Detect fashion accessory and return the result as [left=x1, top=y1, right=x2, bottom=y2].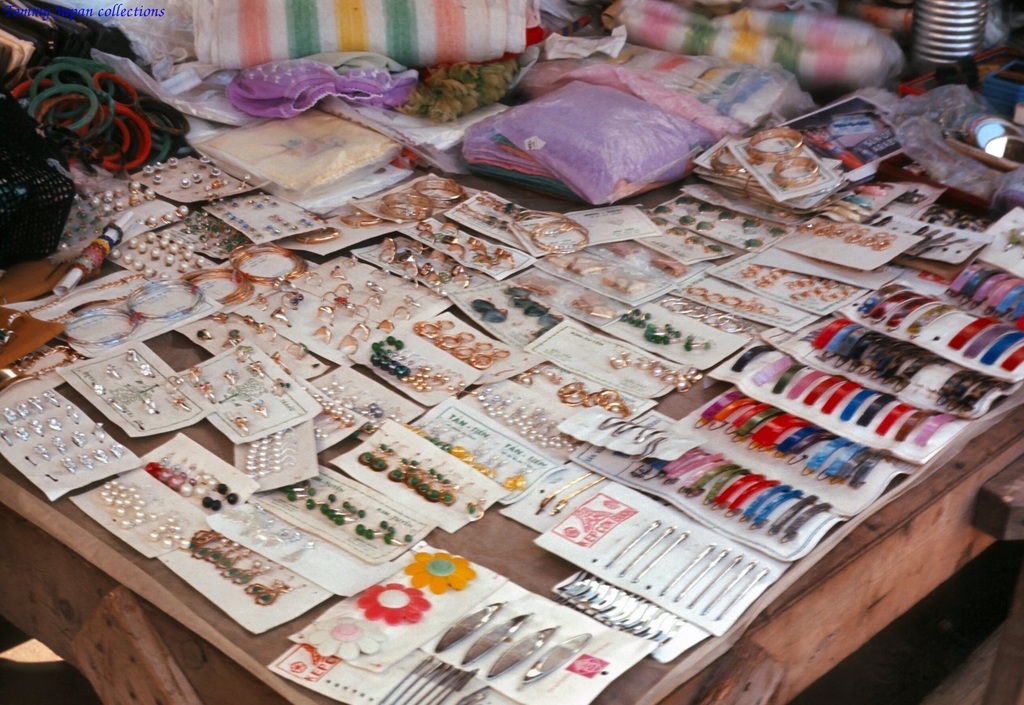
[left=740, top=237, right=764, bottom=254].
